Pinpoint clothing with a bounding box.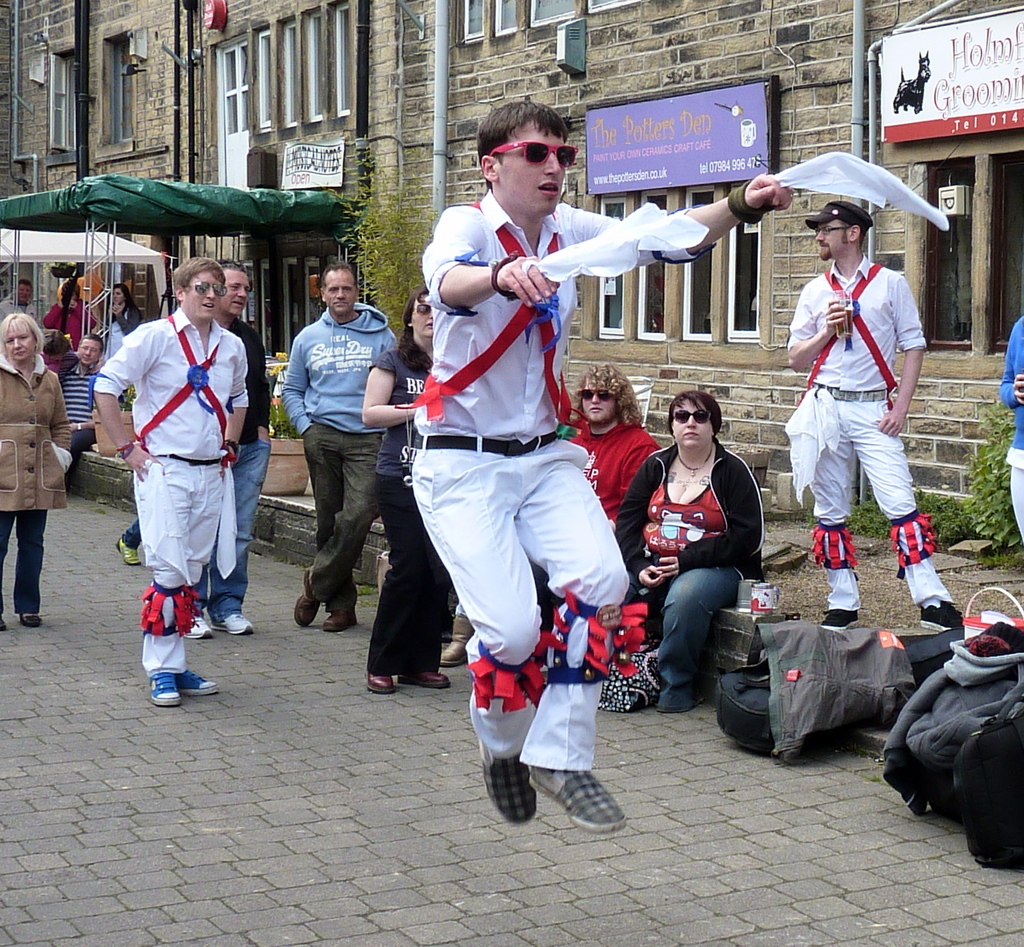
566:422:663:525.
